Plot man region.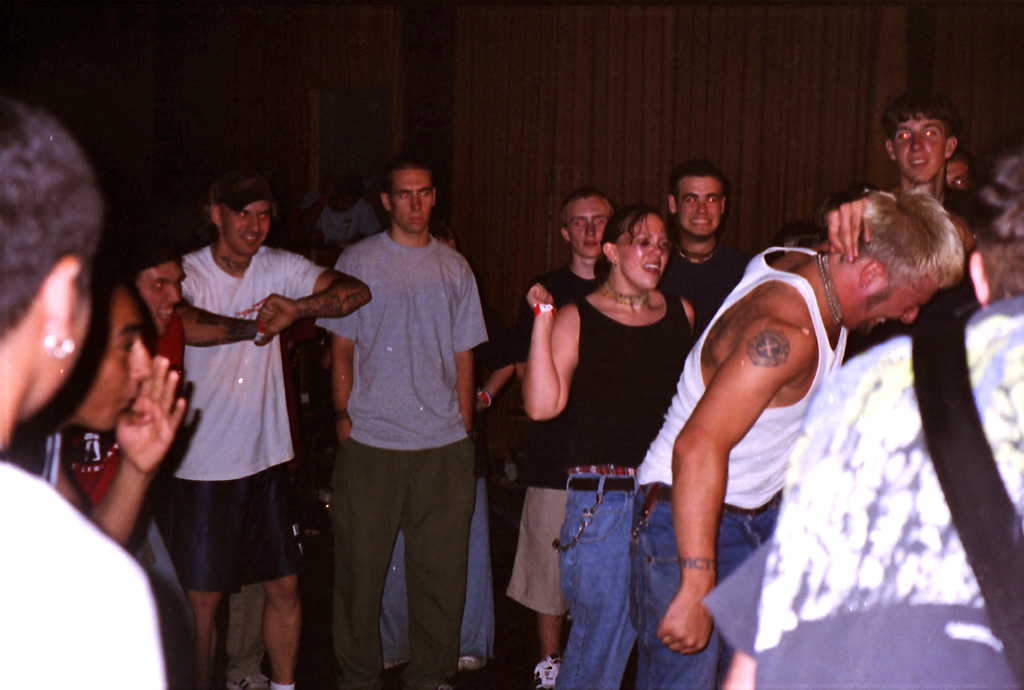
Plotted at bbox=[512, 188, 617, 689].
